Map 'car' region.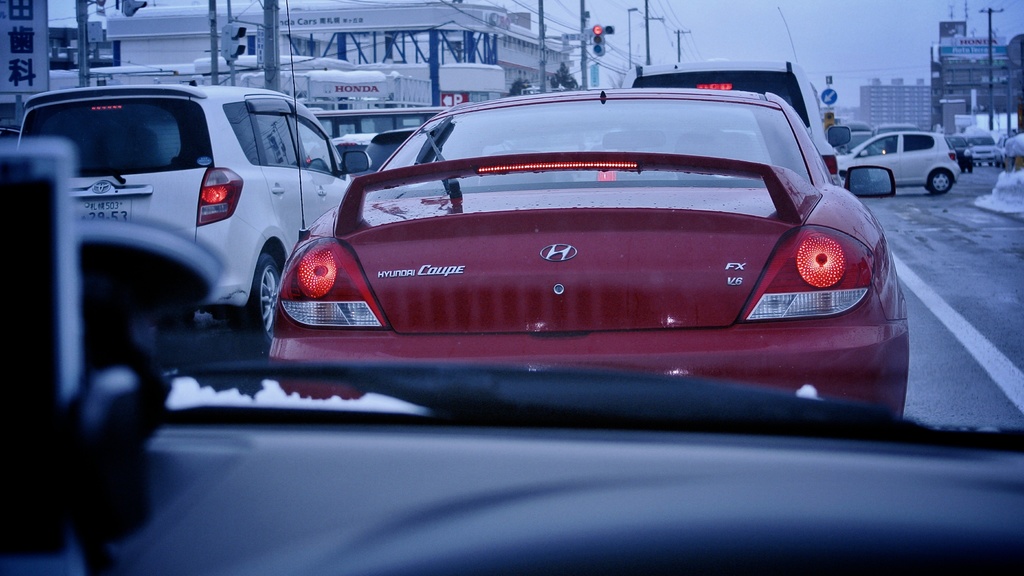
Mapped to detection(968, 133, 1001, 165).
